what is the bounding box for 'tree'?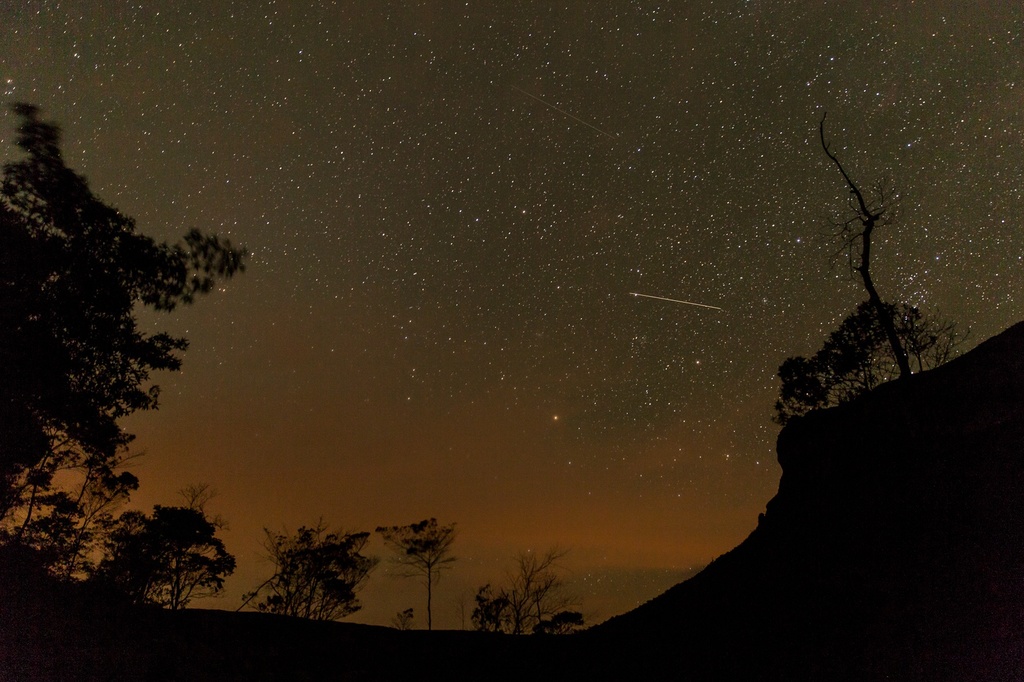
rect(240, 519, 383, 625).
